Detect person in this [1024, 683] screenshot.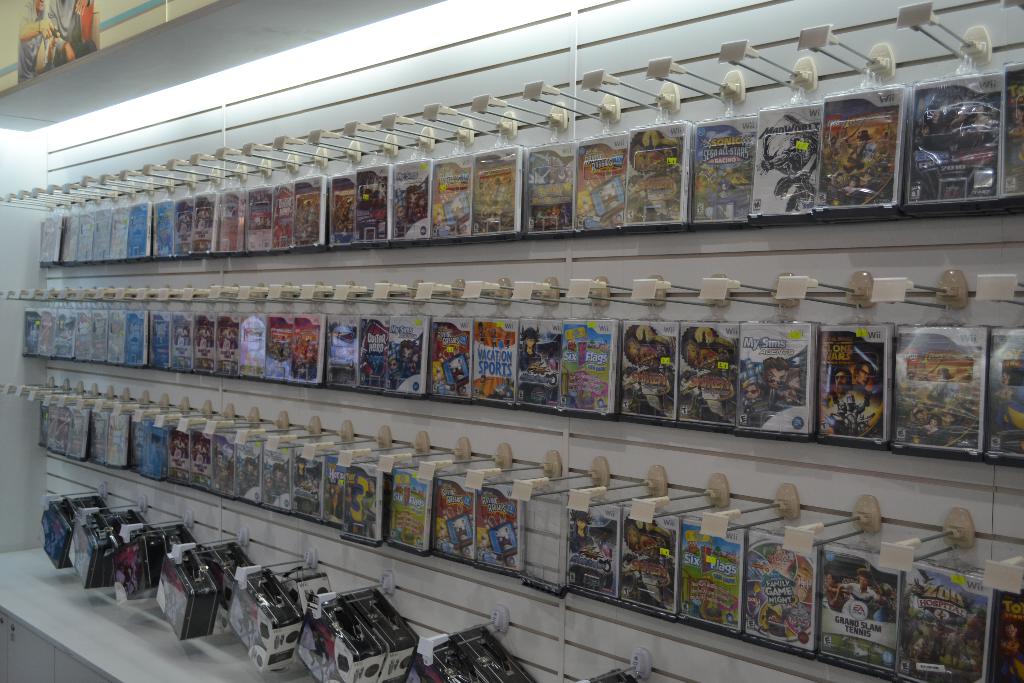
Detection: {"x1": 572, "y1": 513, "x2": 595, "y2": 553}.
